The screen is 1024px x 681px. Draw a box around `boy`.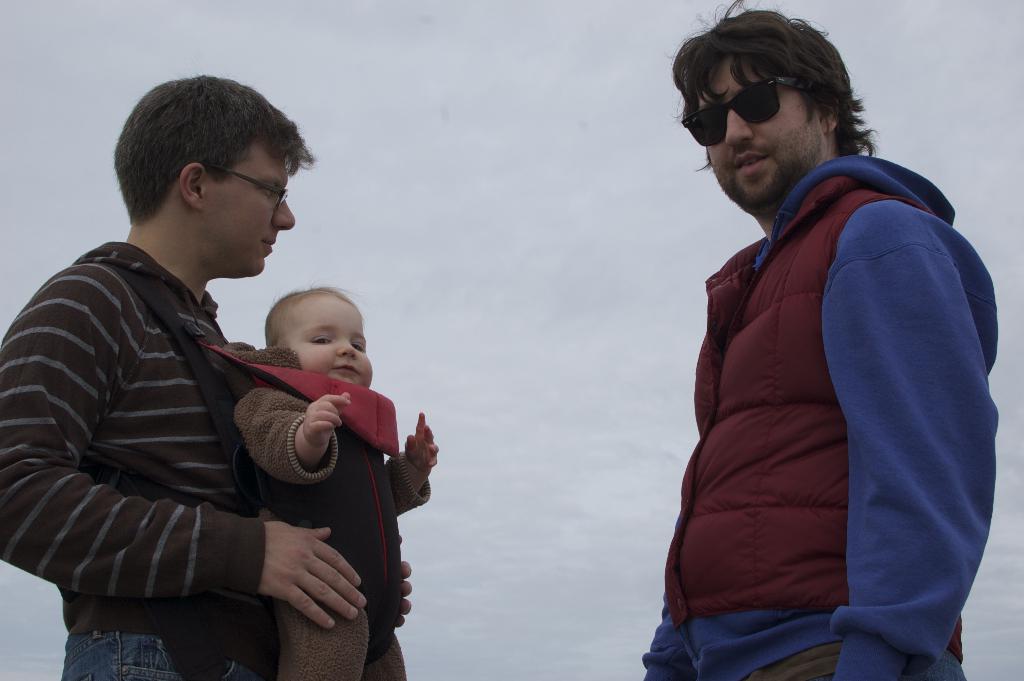
[178,245,436,662].
